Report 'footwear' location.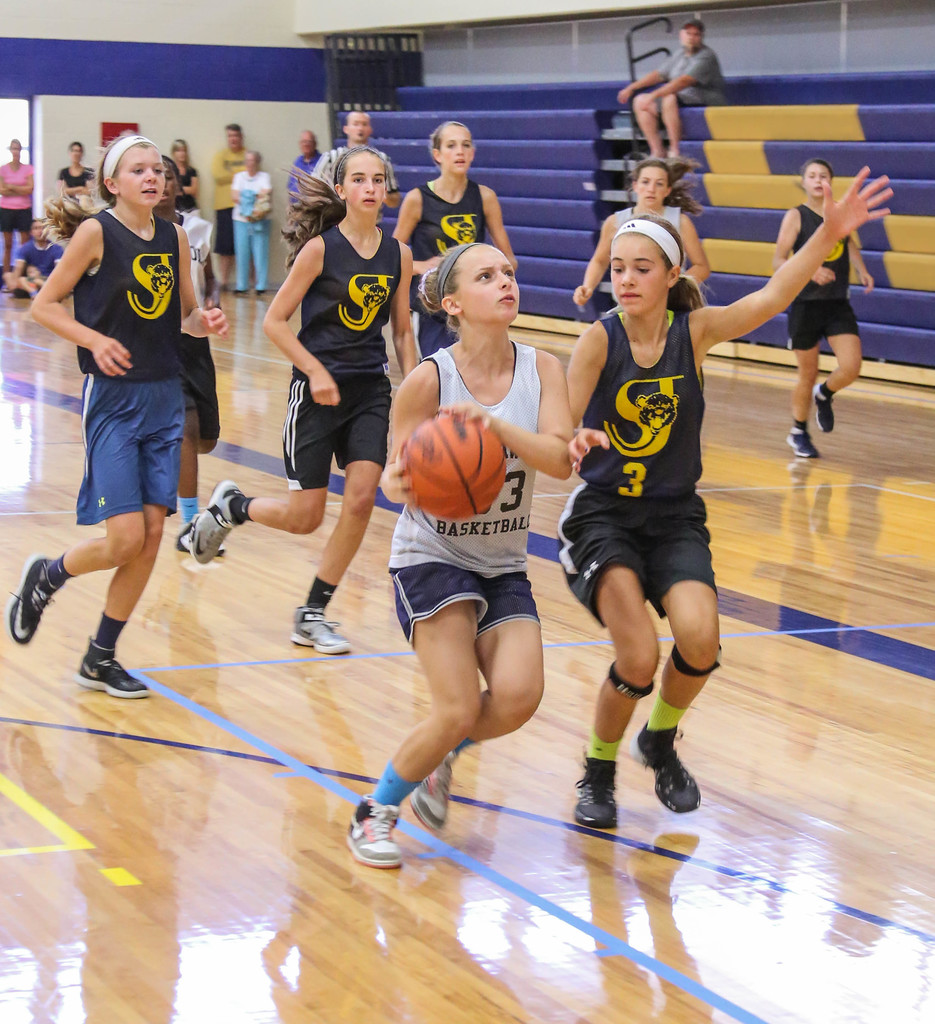
Report: box=[638, 727, 707, 813].
